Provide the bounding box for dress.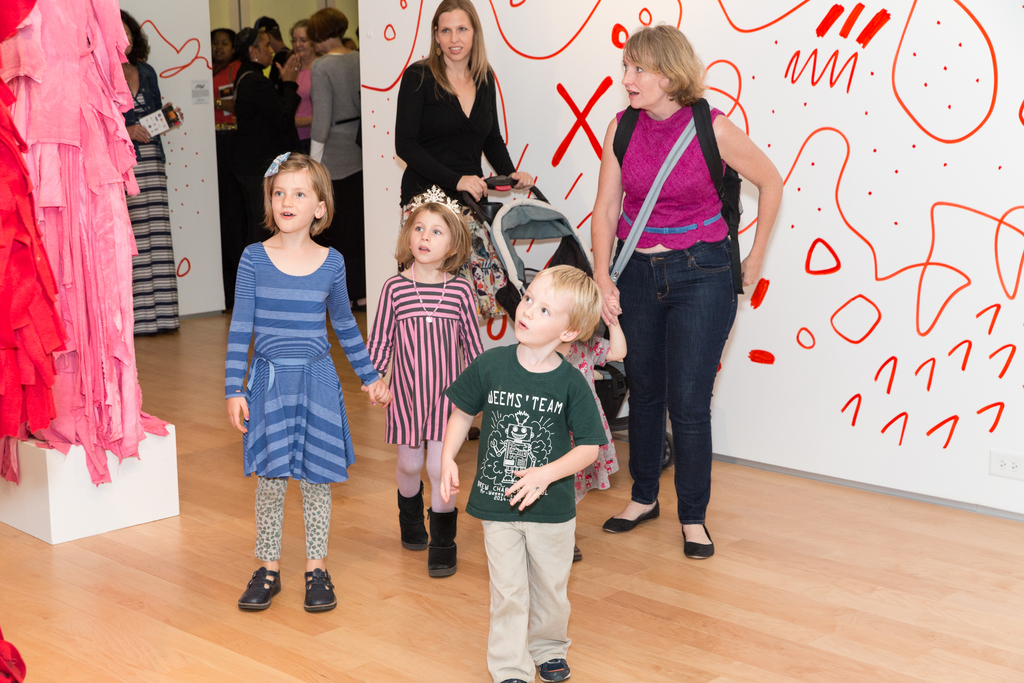
x1=367 y1=272 x2=484 y2=447.
